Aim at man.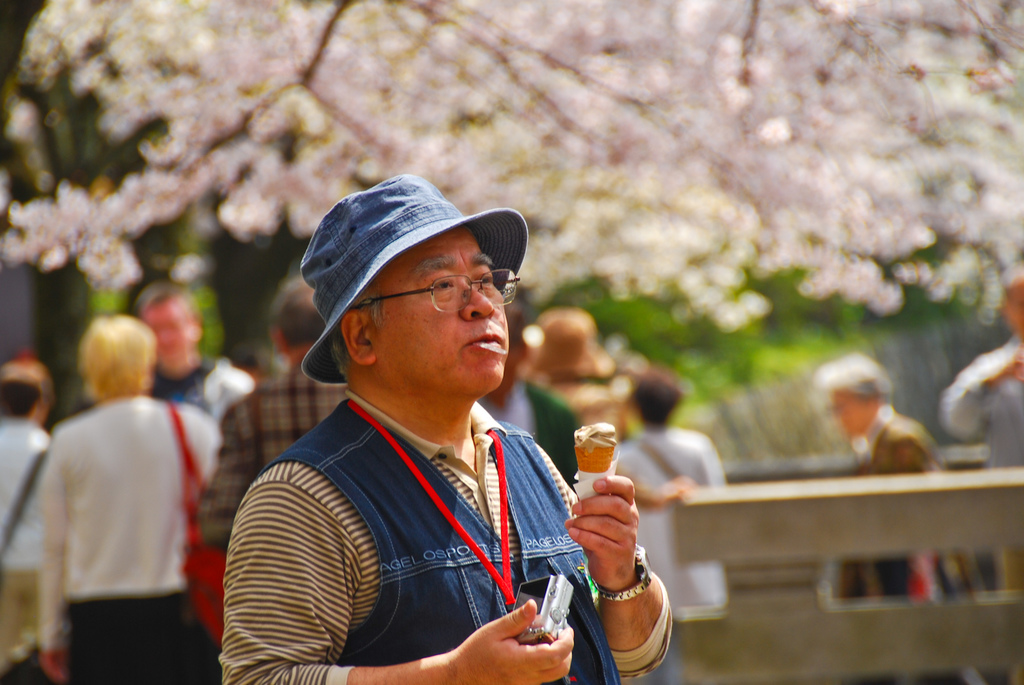
Aimed at BBox(809, 352, 937, 601).
